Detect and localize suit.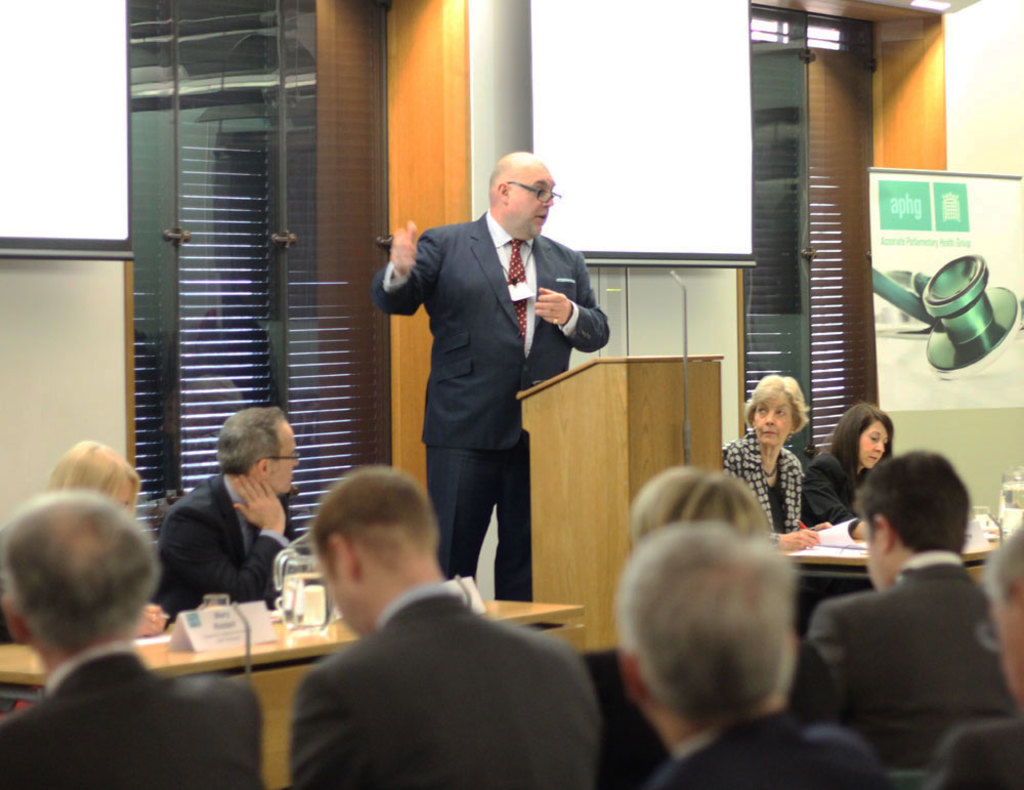
Localized at x1=930 y1=716 x2=1023 y2=789.
